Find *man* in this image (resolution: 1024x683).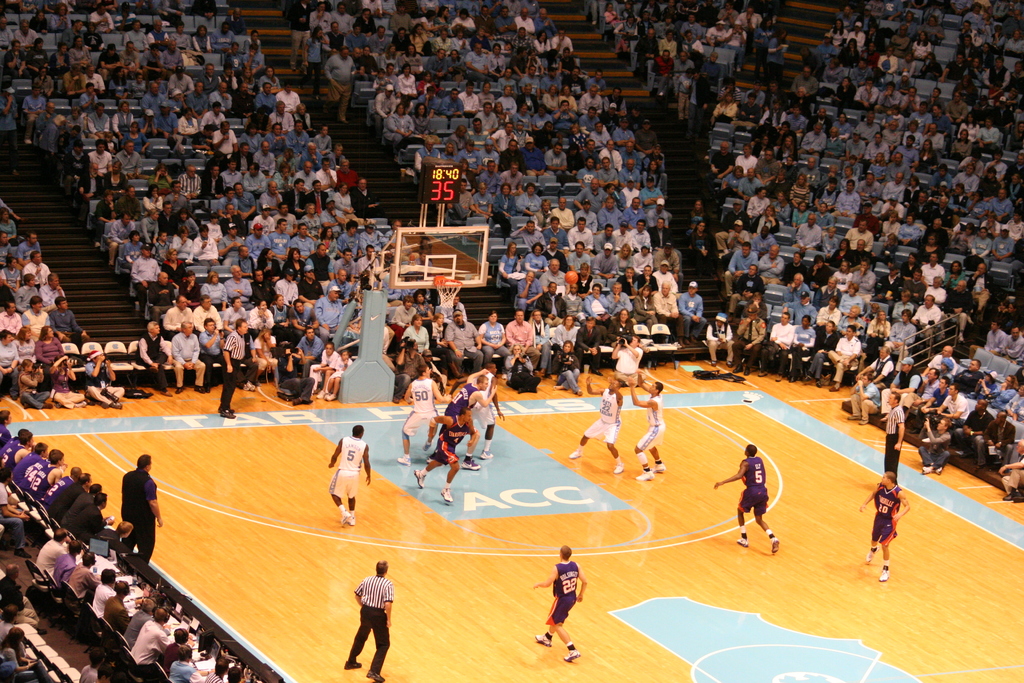
pyautogui.locateOnScreen(625, 374, 666, 479).
